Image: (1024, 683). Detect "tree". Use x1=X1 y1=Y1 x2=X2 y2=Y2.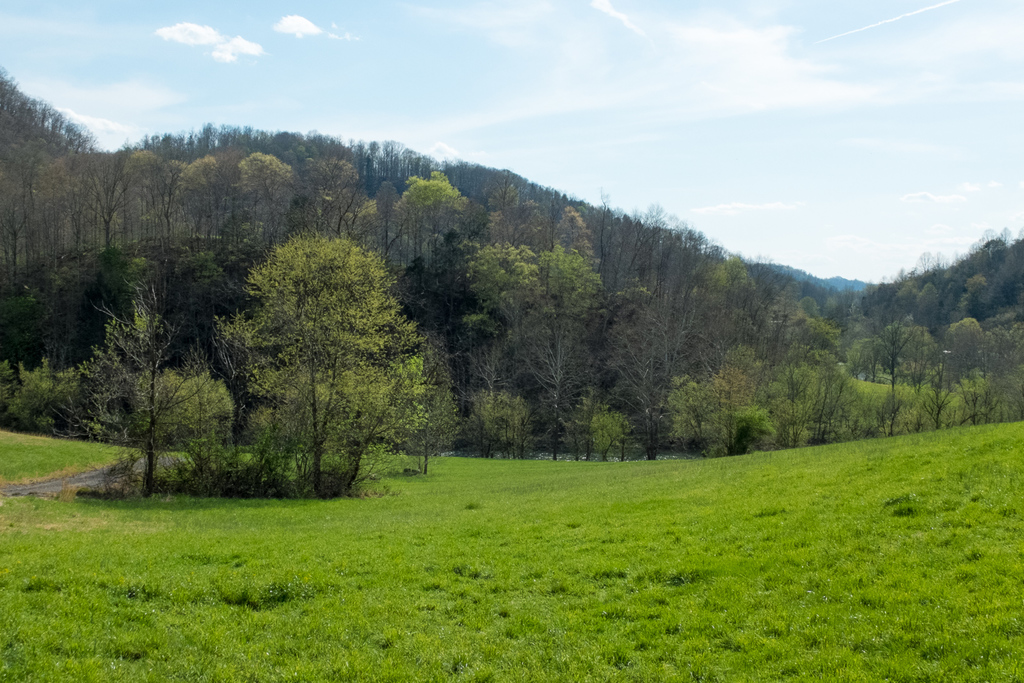
x1=402 y1=181 x2=456 y2=257.
